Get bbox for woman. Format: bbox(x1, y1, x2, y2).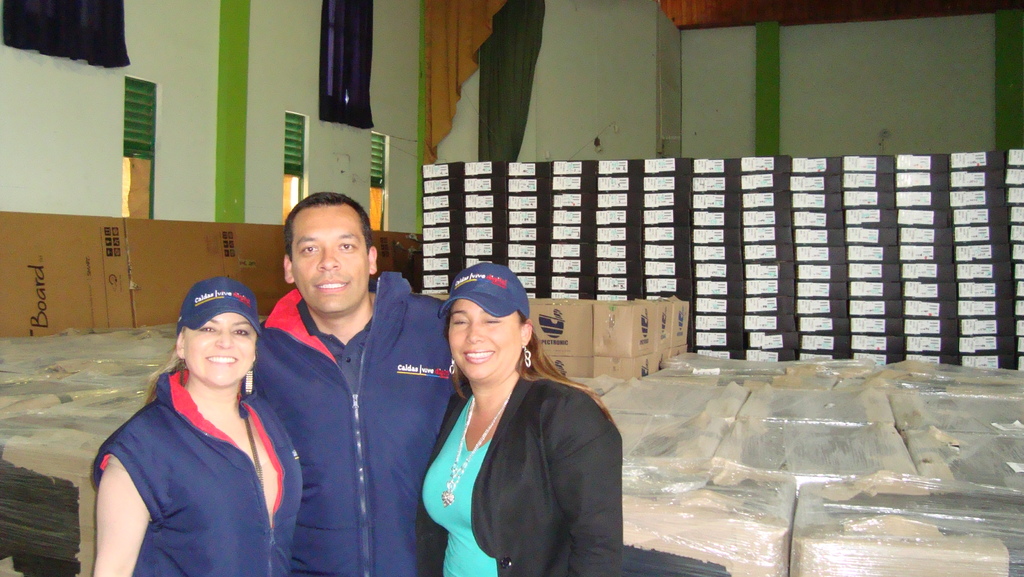
bbox(399, 260, 618, 574).
